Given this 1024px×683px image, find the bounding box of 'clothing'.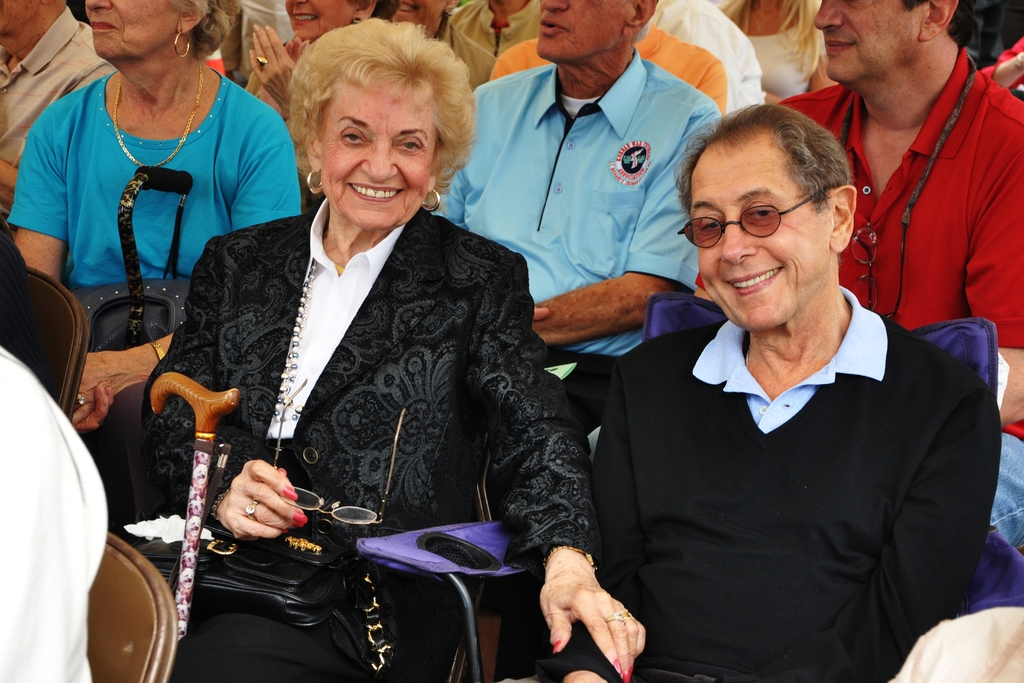
BBox(771, 45, 1023, 555).
